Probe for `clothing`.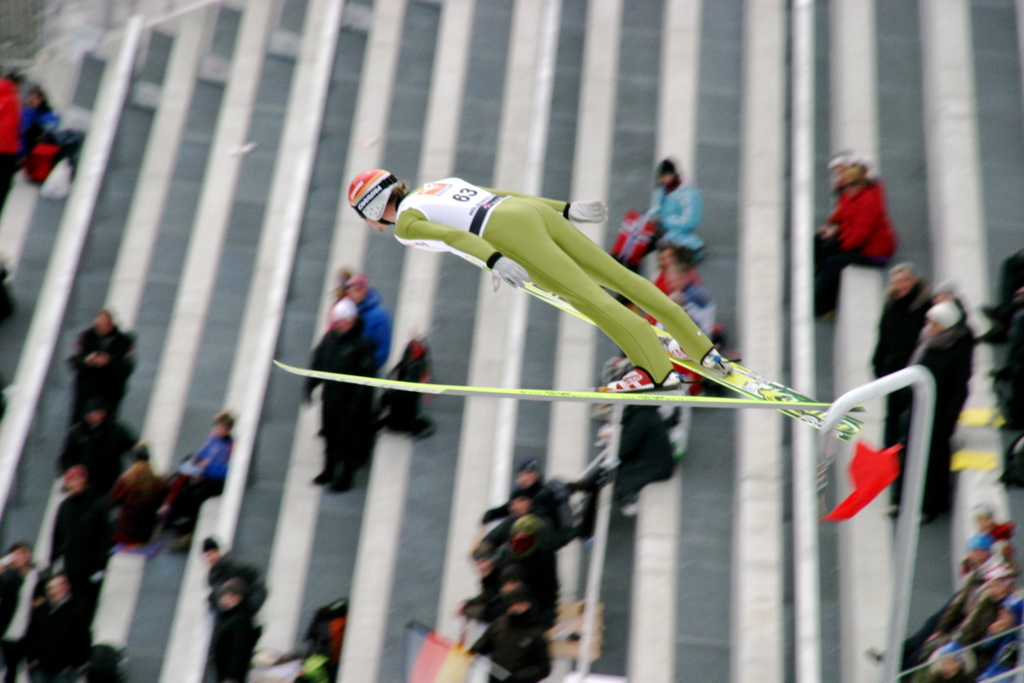
Probe result: l=0, t=559, r=43, b=680.
